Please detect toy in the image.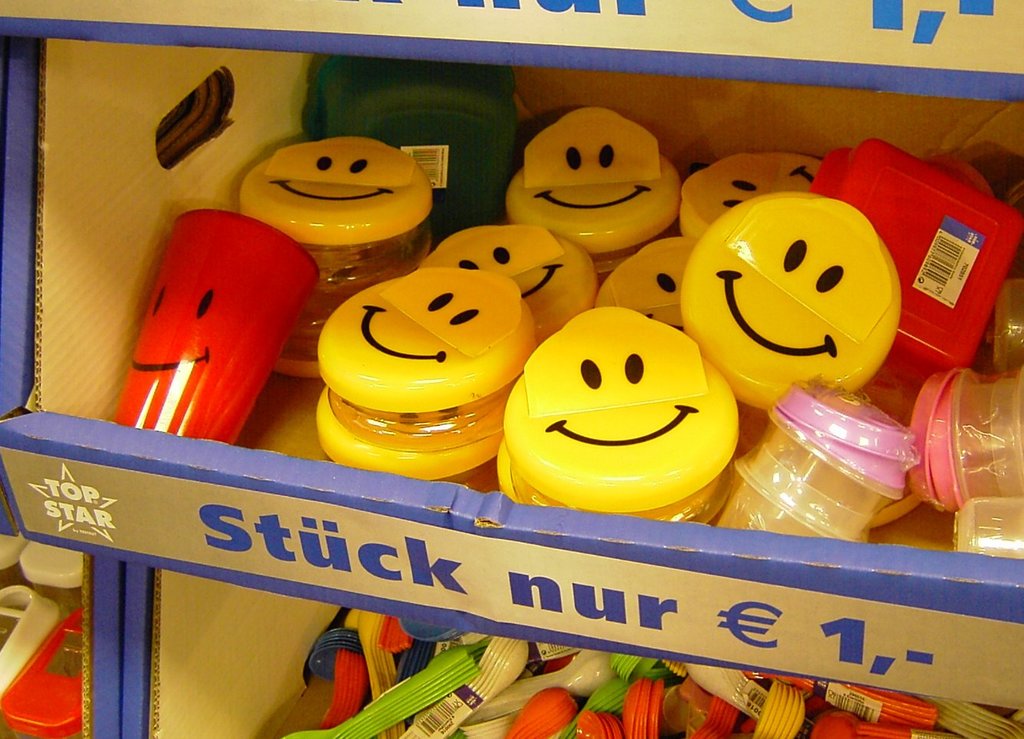
x1=108 y1=205 x2=328 y2=456.
